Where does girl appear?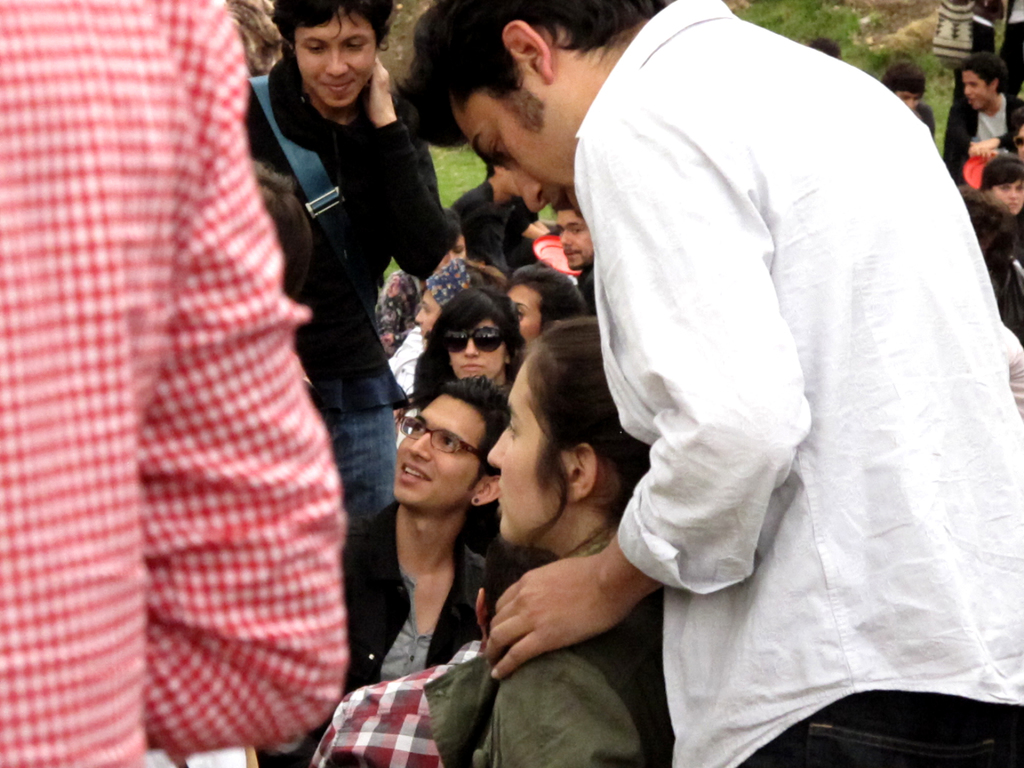
Appears at 980:154:1023:213.
